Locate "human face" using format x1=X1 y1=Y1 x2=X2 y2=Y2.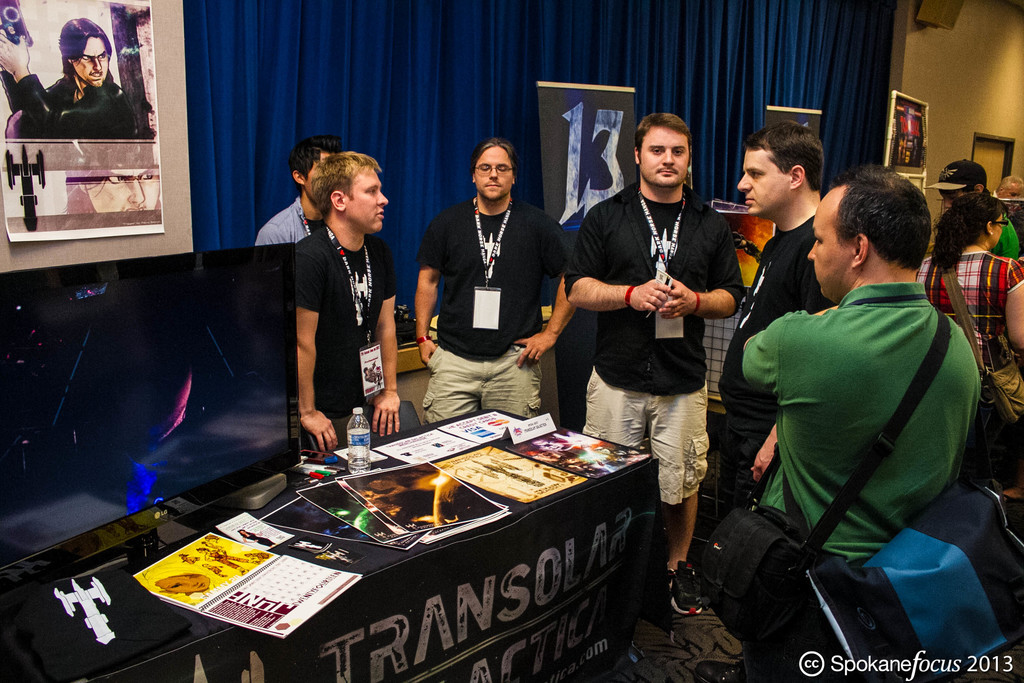
x1=68 y1=37 x2=115 y2=83.
